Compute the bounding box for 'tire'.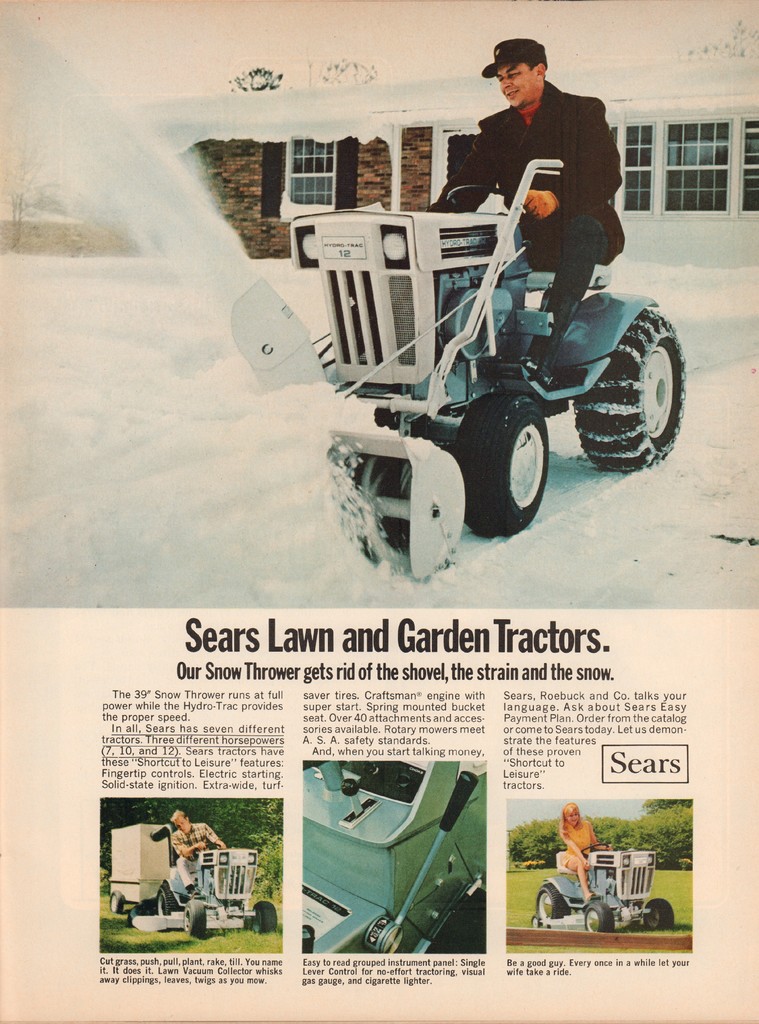
[248,898,281,932].
